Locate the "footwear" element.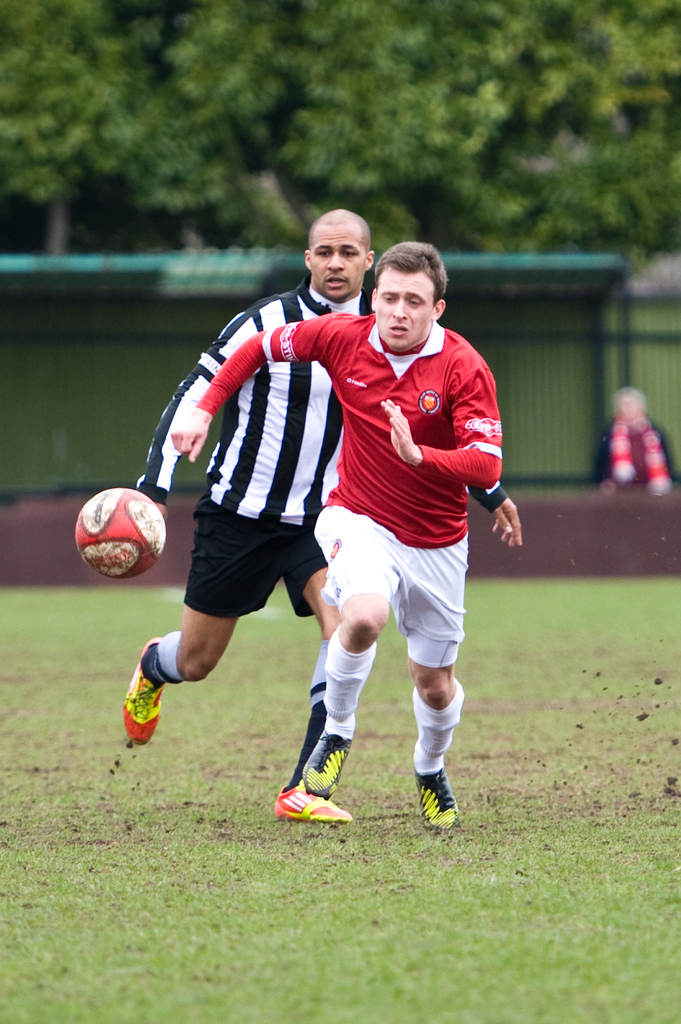
Element bbox: bbox=(409, 751, 463, 833).
